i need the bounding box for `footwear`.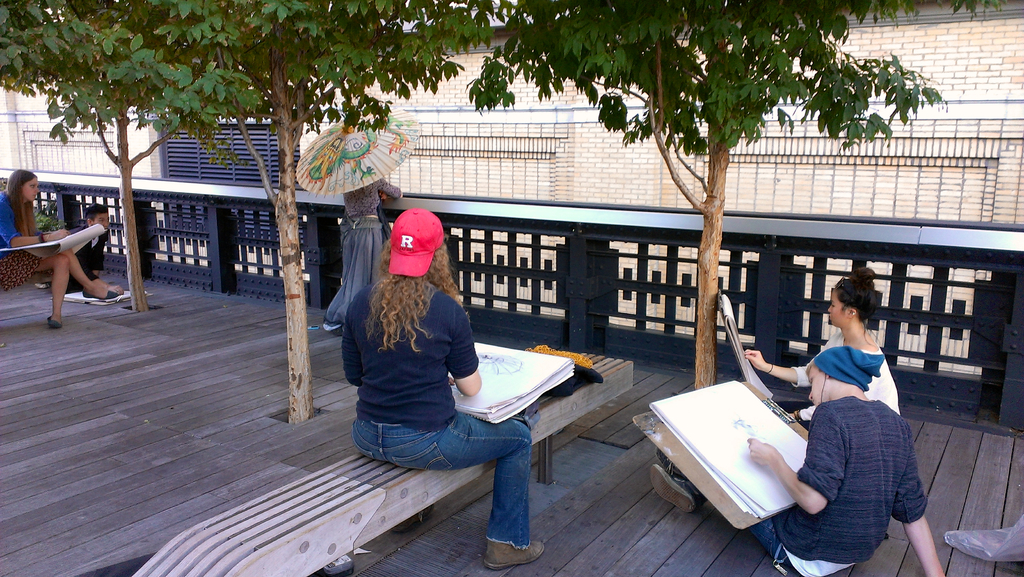
Here it is: region(481, 540, 545, 569).
